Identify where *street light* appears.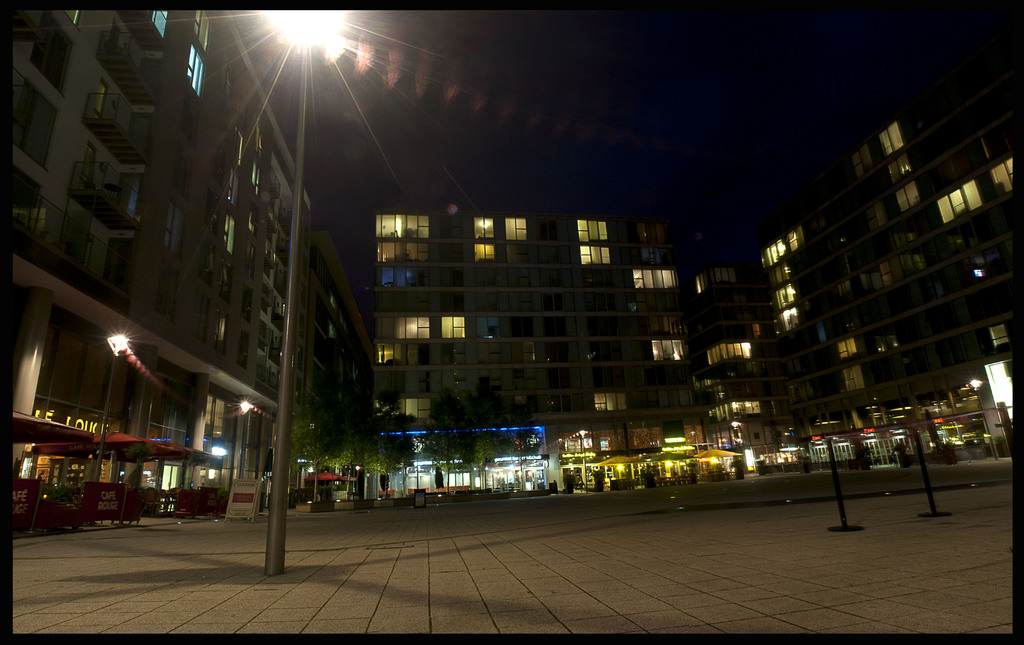
Appears at (577, 423, 598, 490).
